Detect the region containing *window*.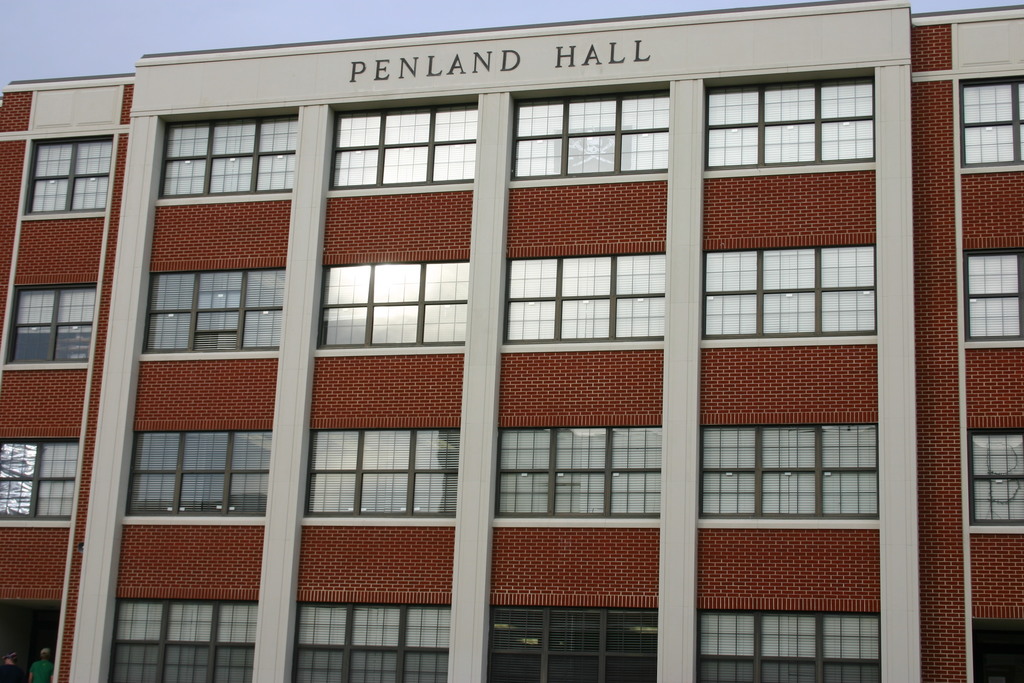
box(508, 90, 667, 188).
